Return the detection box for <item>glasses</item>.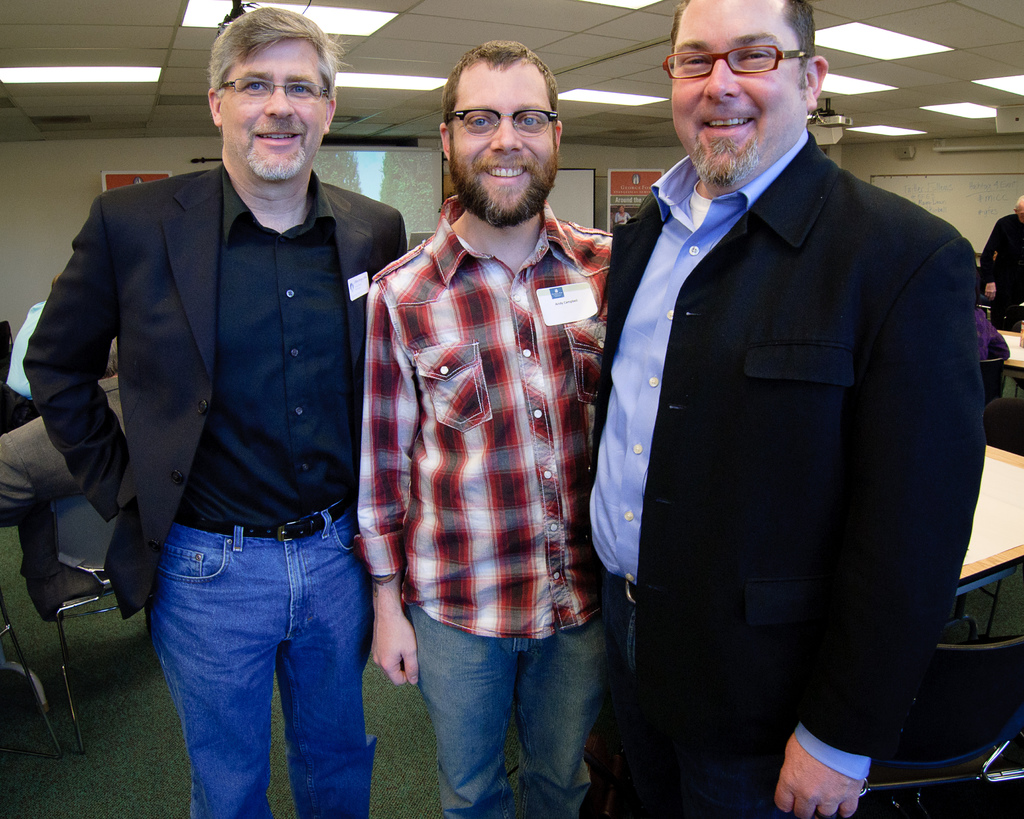
rect(679, 30, 826, 83).
